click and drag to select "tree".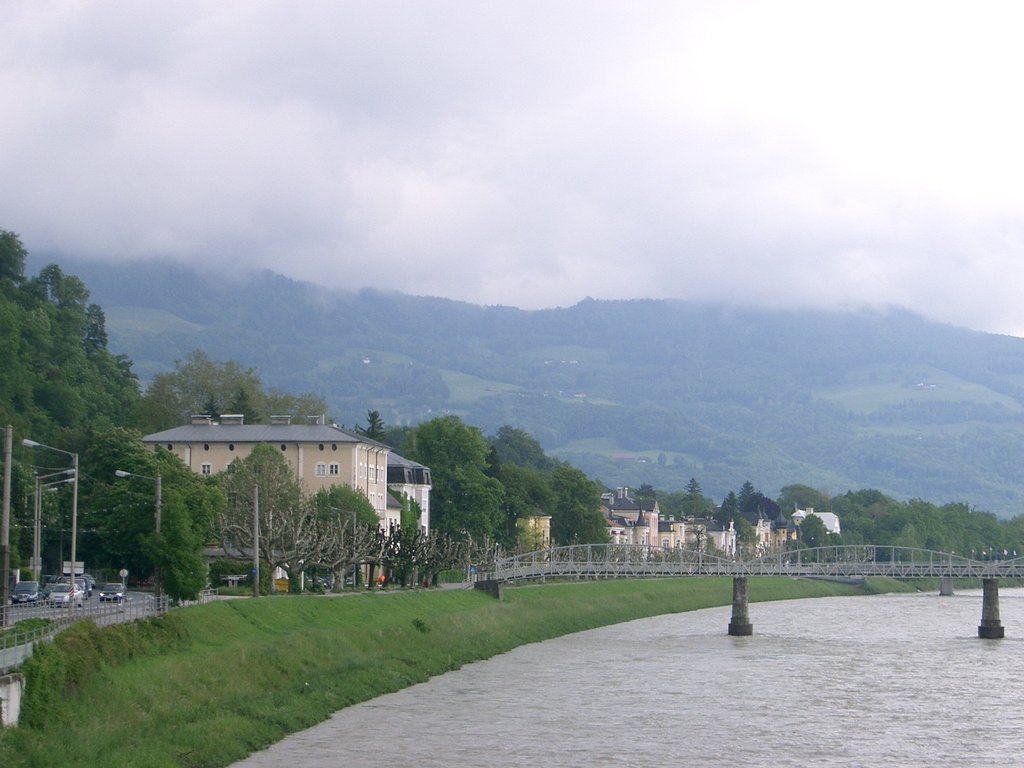
Selection: 796 513 826 552.
